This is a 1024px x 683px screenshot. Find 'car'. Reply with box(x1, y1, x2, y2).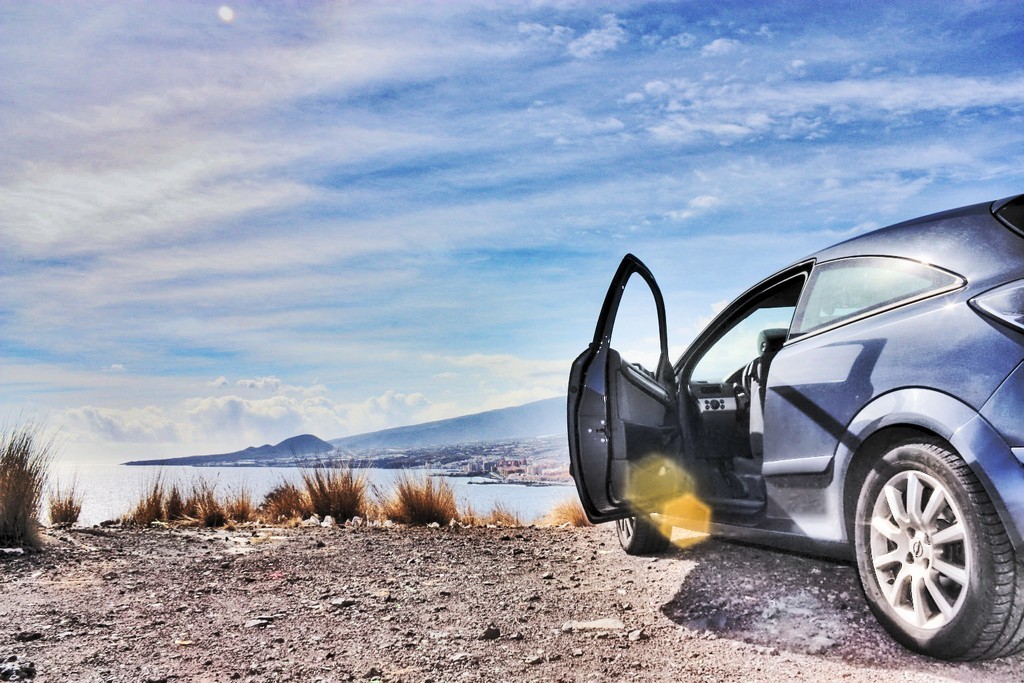
box(561, 184, 1023, 661).
